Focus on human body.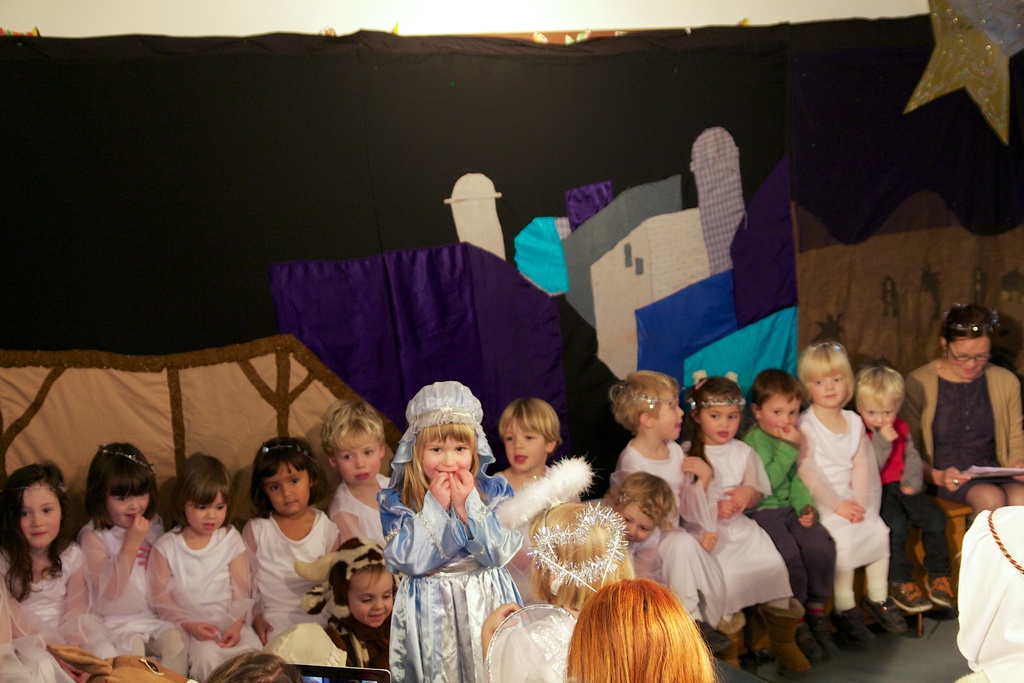
Focused at {"left": 473, "top": 492, "right": 636, "bottom": 682}.
